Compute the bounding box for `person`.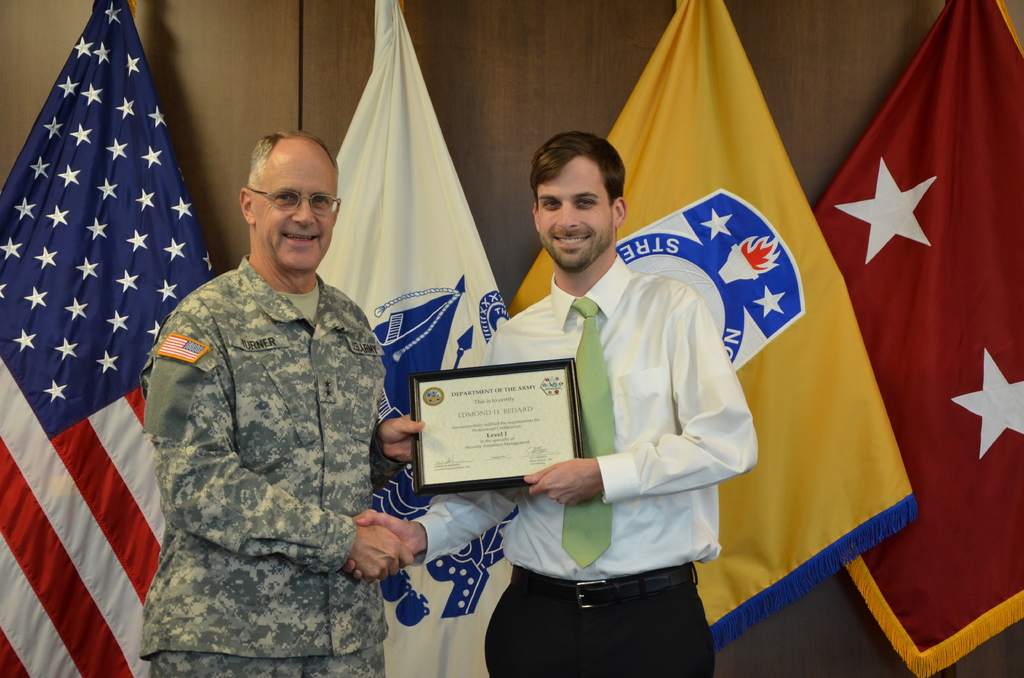
x1=118, y1=119, x2=398, y2=672.
